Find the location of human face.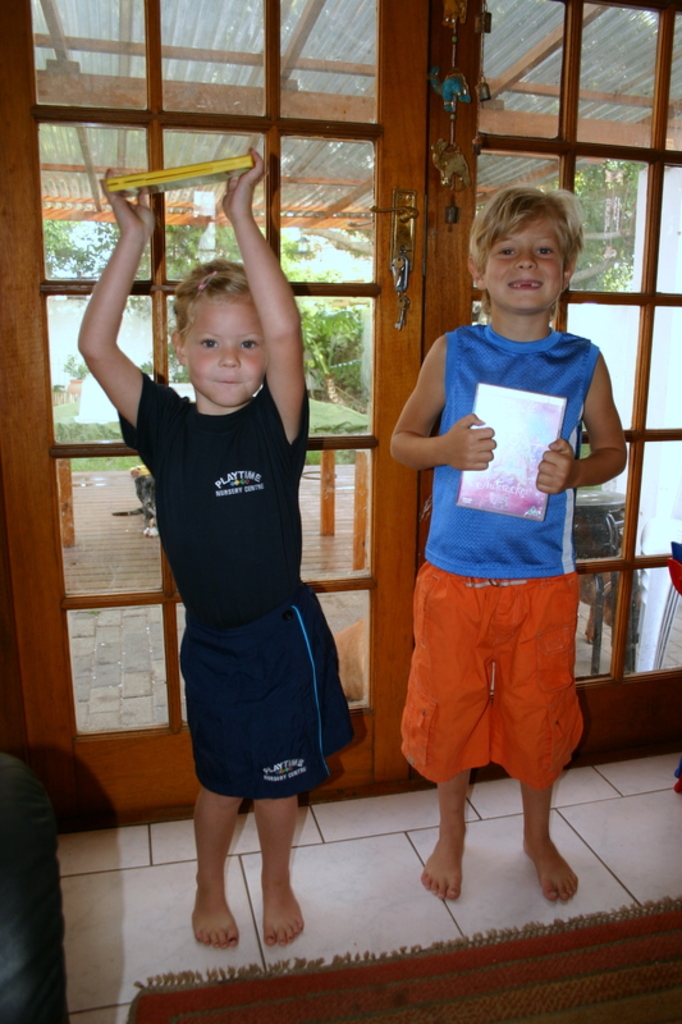
Location: [x1=485, y1=218, x2=573, y2=302].
